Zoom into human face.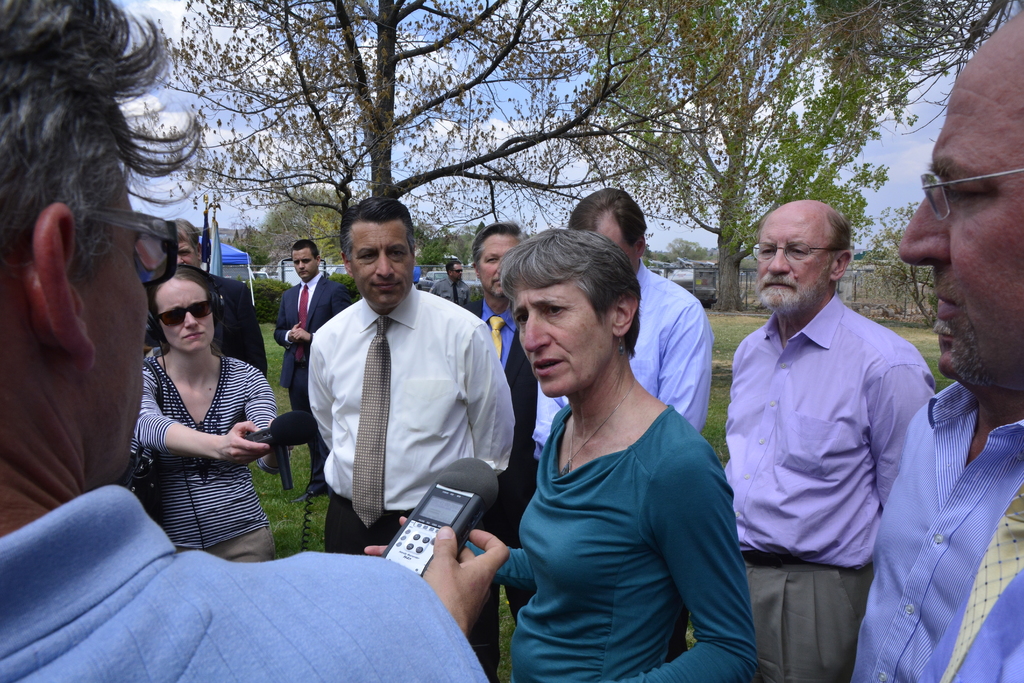
Zoom target: locate(756, 206, 828, 304).
